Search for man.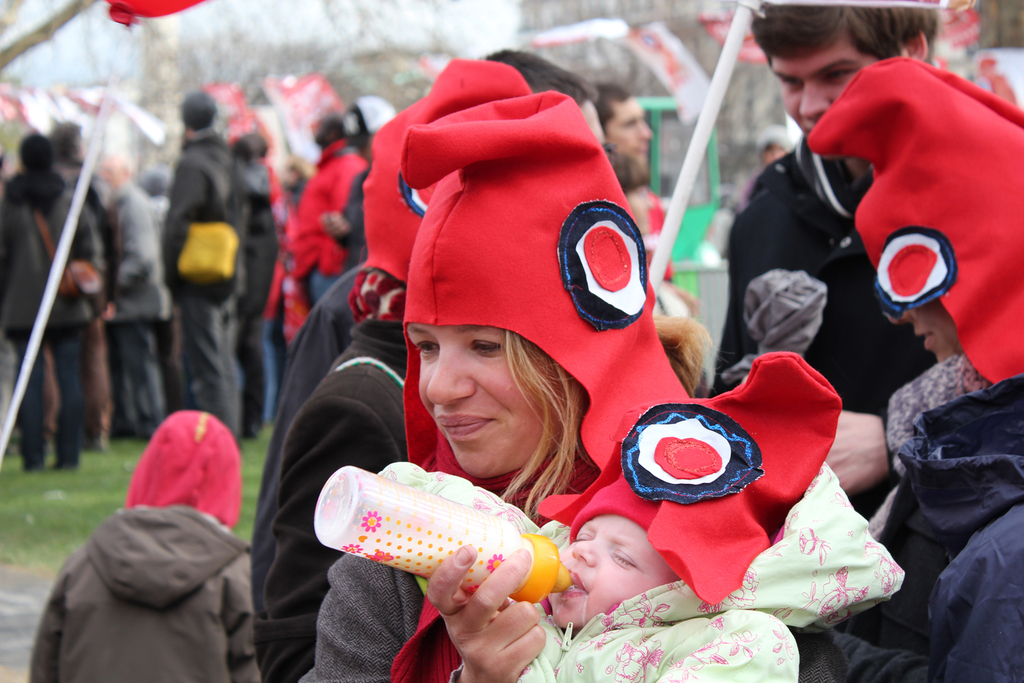
Found at bbox=(261, 107, 369, 386).
